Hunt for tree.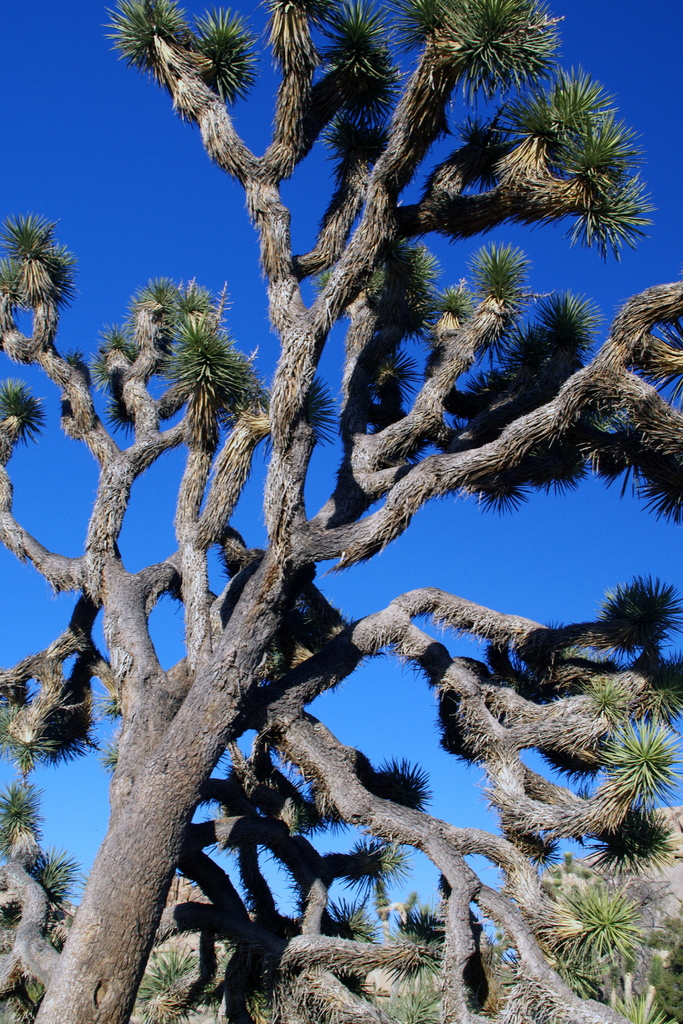
Hunted down at select_region(0, 0, 682, 1023).
